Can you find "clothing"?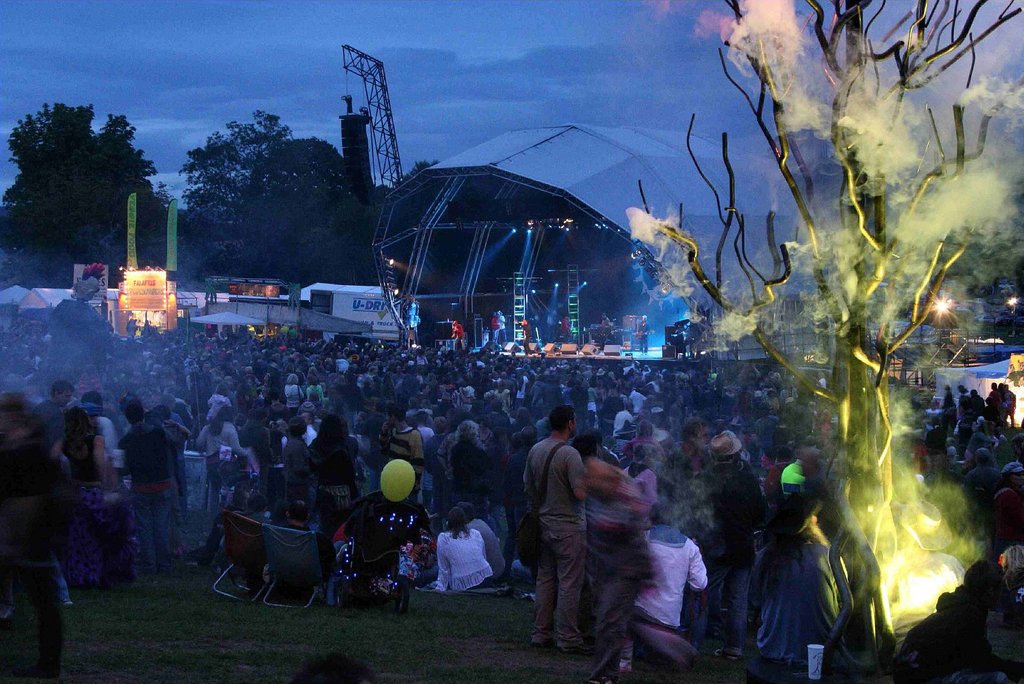
Yes, bounding box: (x1=556, y1=316, x2=583, y2=345).
